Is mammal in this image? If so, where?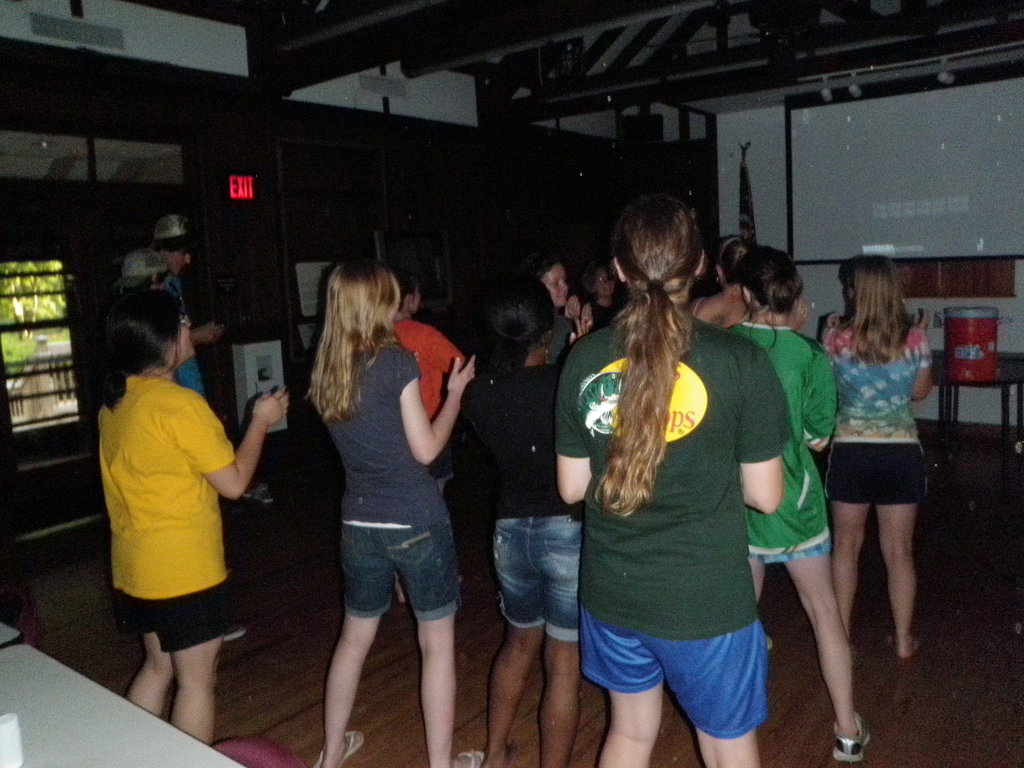
Yes, at [721,244,874,766].
